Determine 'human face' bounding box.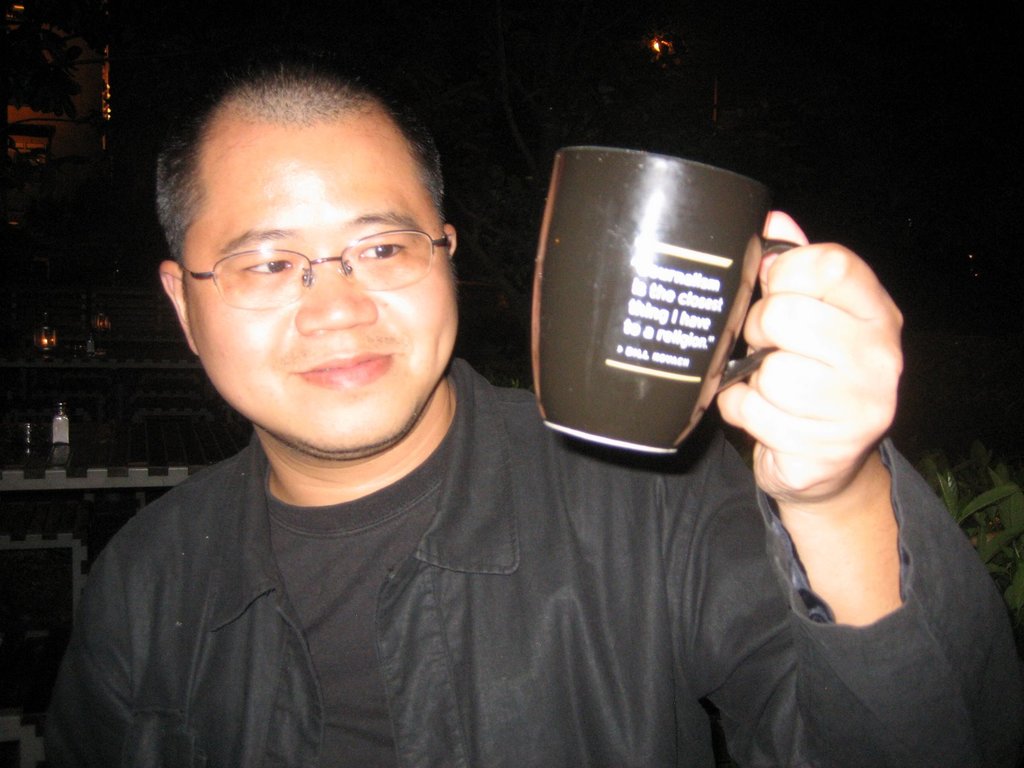
Determined: 177:122:455:460.
